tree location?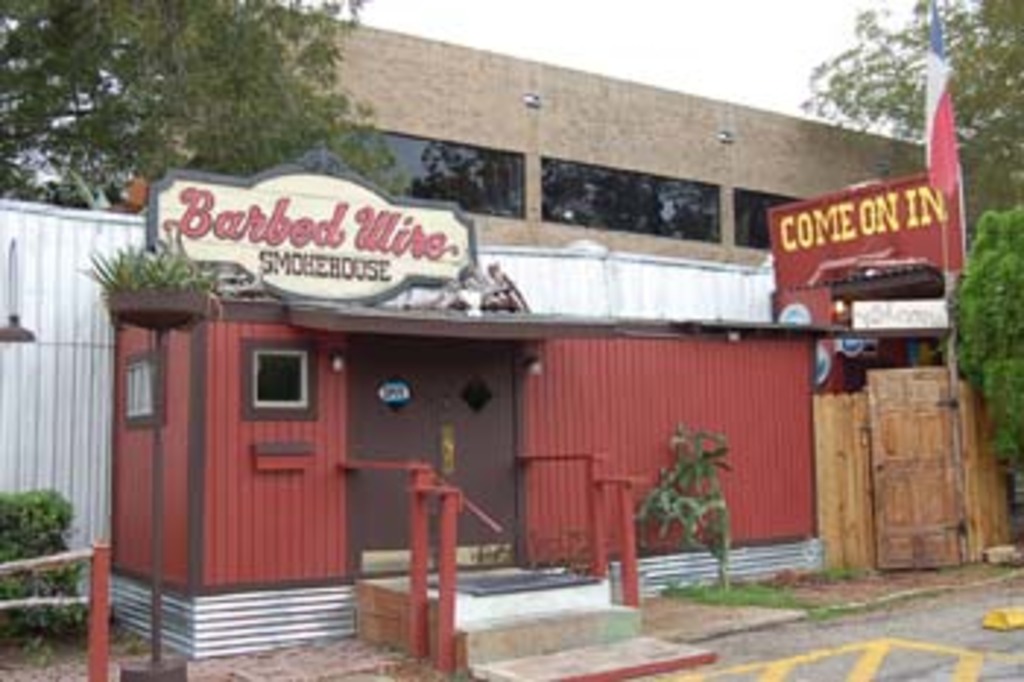
detection(111, 231, 260, 296)
